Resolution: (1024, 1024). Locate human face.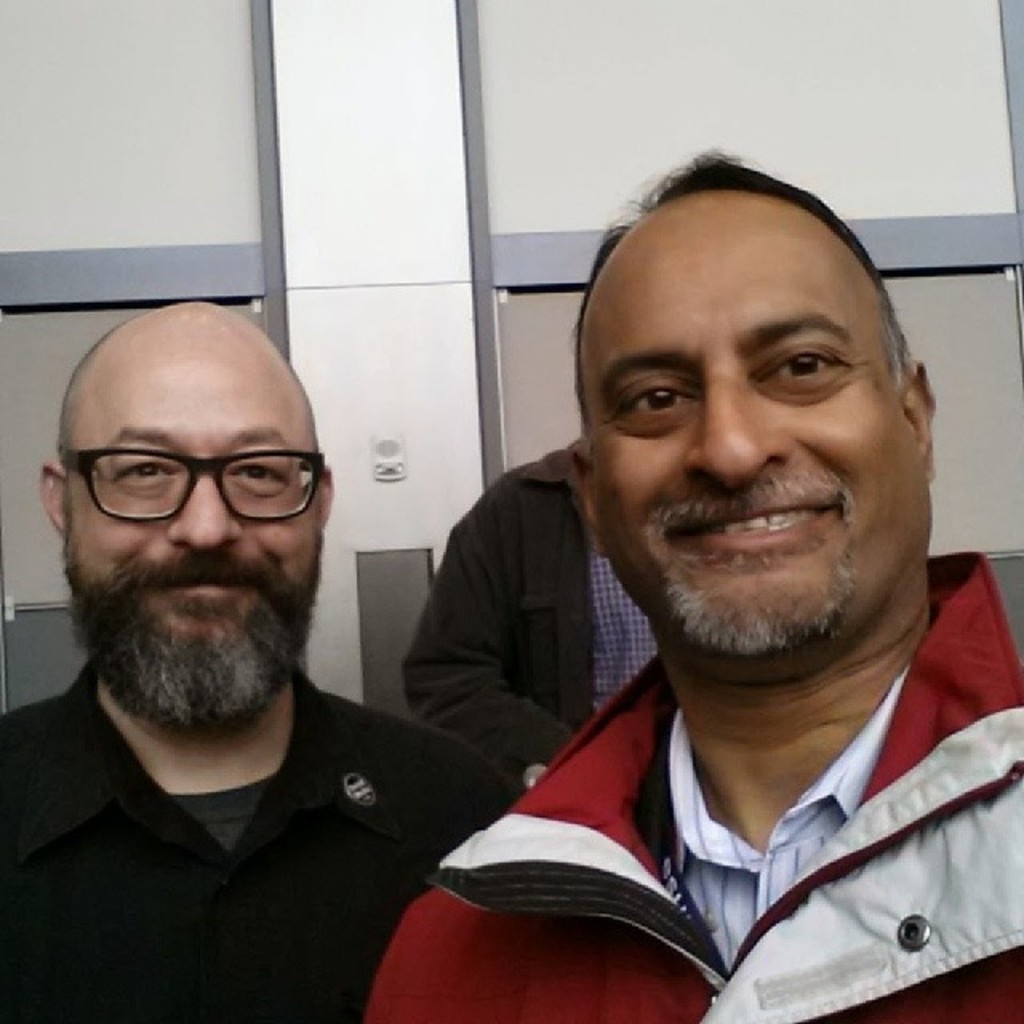
rect(67, 339, 320, 739).
